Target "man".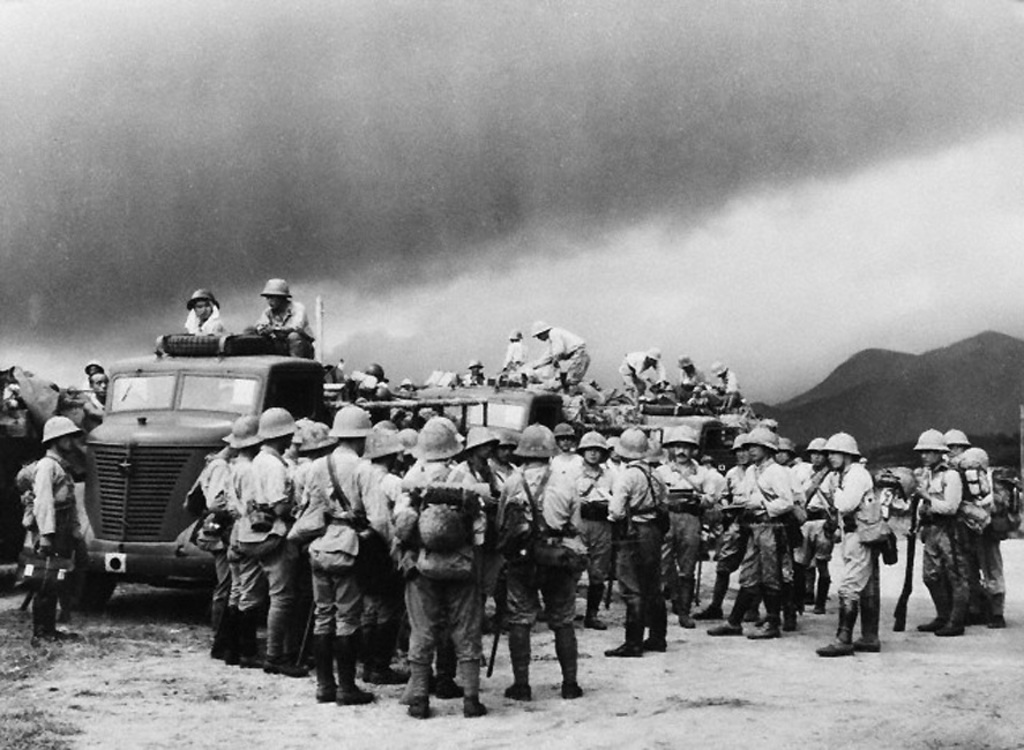
Target region: 537, 318, 584, 419.
